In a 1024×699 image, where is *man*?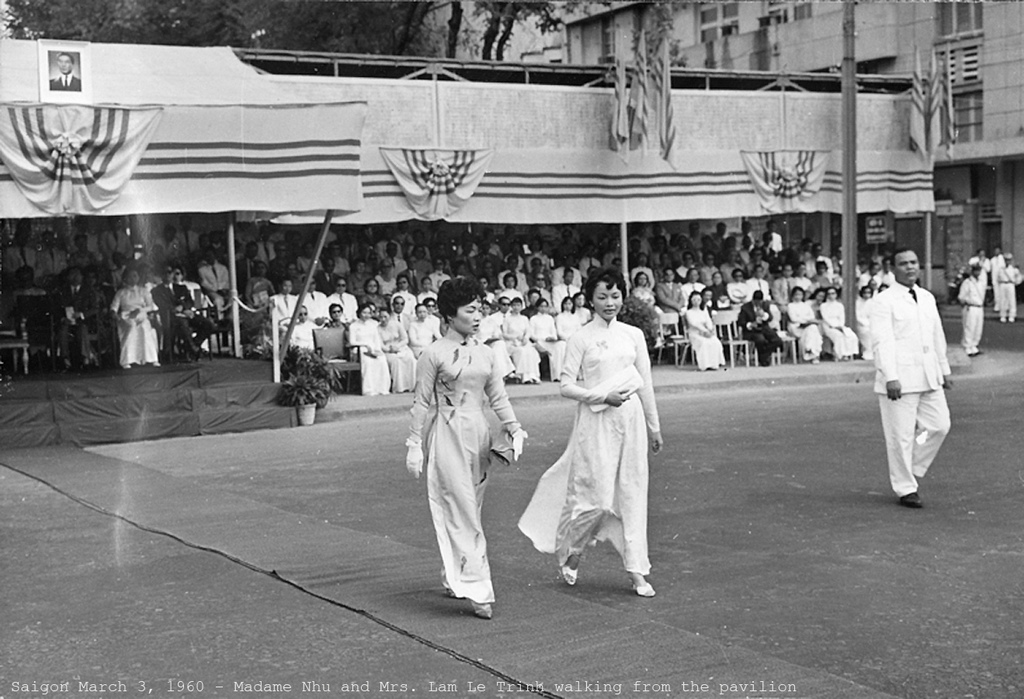
[x1=655, y1=268, x2=686, y2=314].
